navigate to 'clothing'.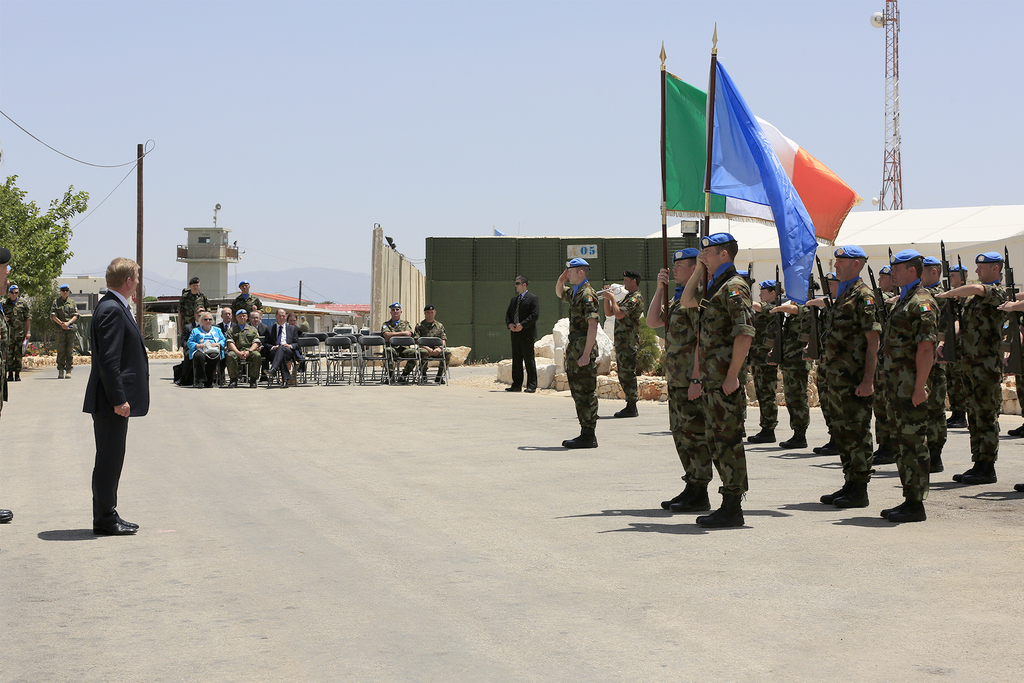
Navigation target: x1=44, y1=295, x2=73, y2=370.
